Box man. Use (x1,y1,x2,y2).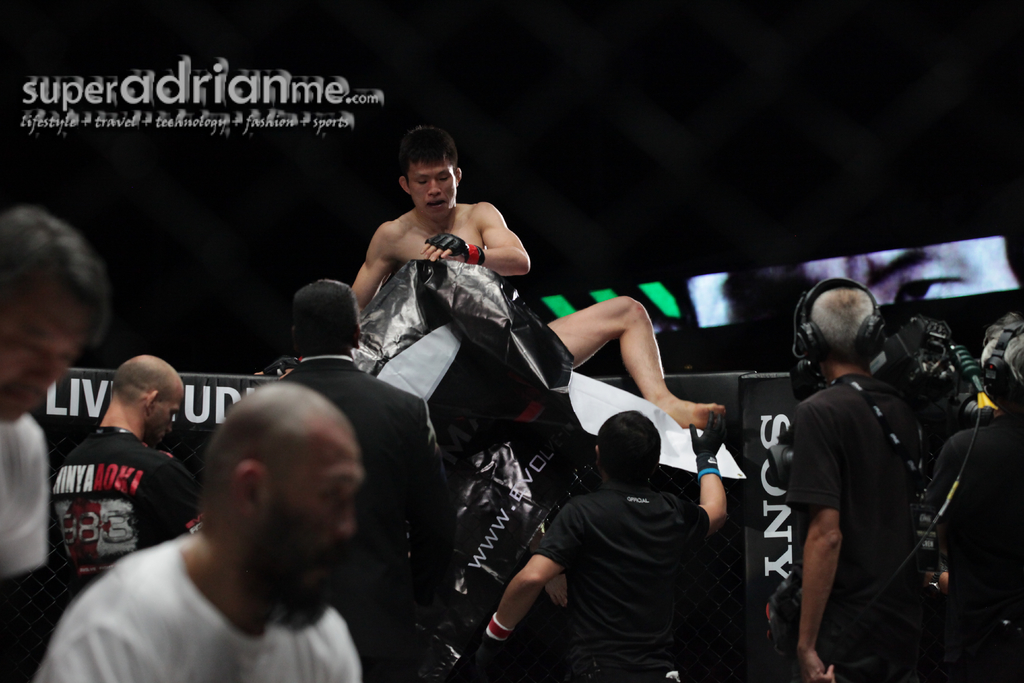
(484,409,729,682).
